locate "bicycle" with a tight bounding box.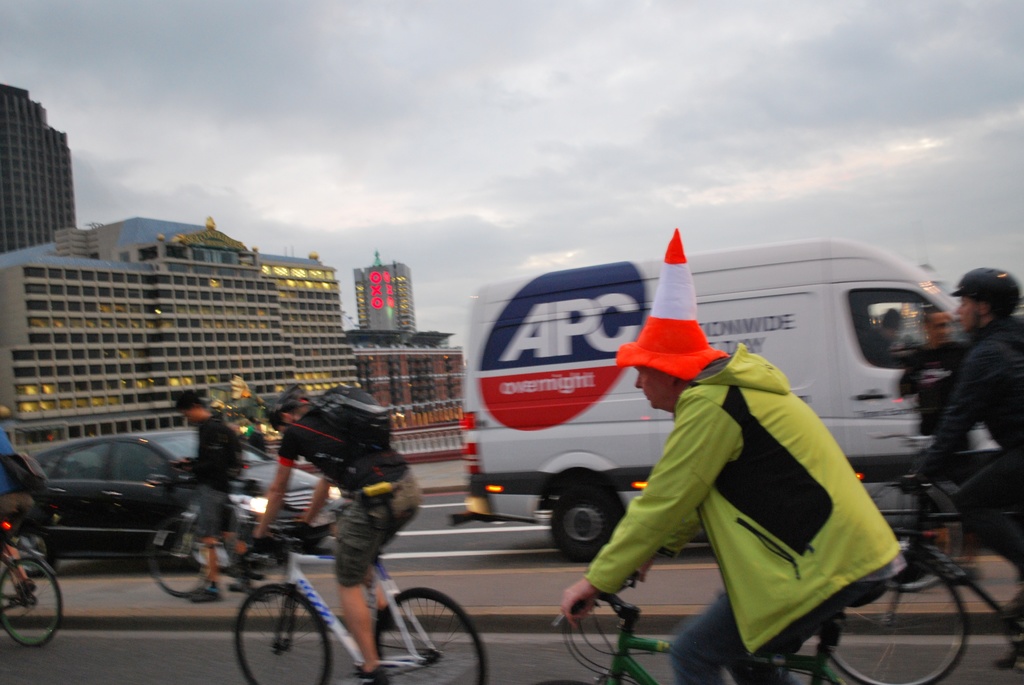
rect(548, 572, 892, 684).
